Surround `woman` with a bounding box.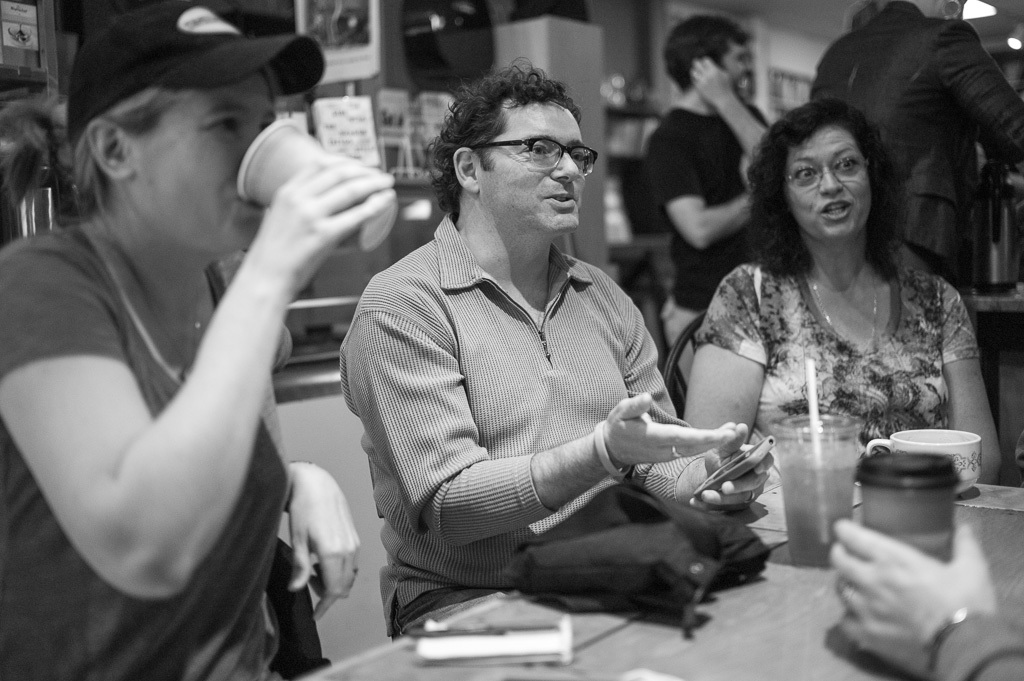
detection(801, 0, 1023, 299).
